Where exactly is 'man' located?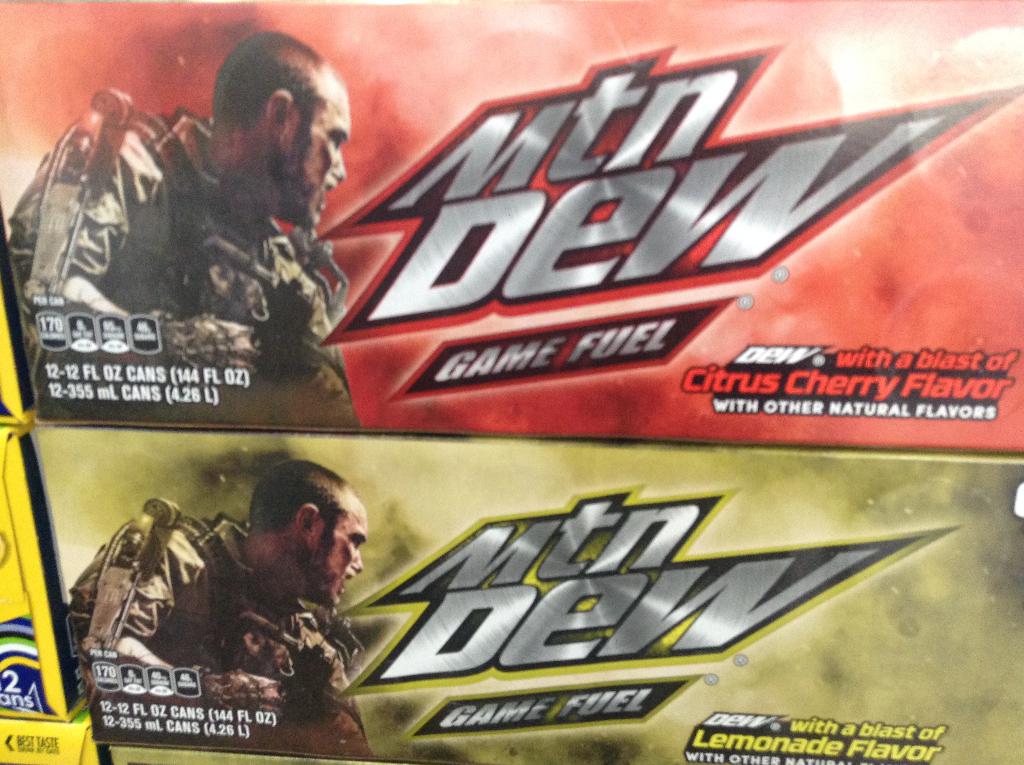
Its bounding box is pyautogui.locateOnScreen(77, 470, 380, 764).
